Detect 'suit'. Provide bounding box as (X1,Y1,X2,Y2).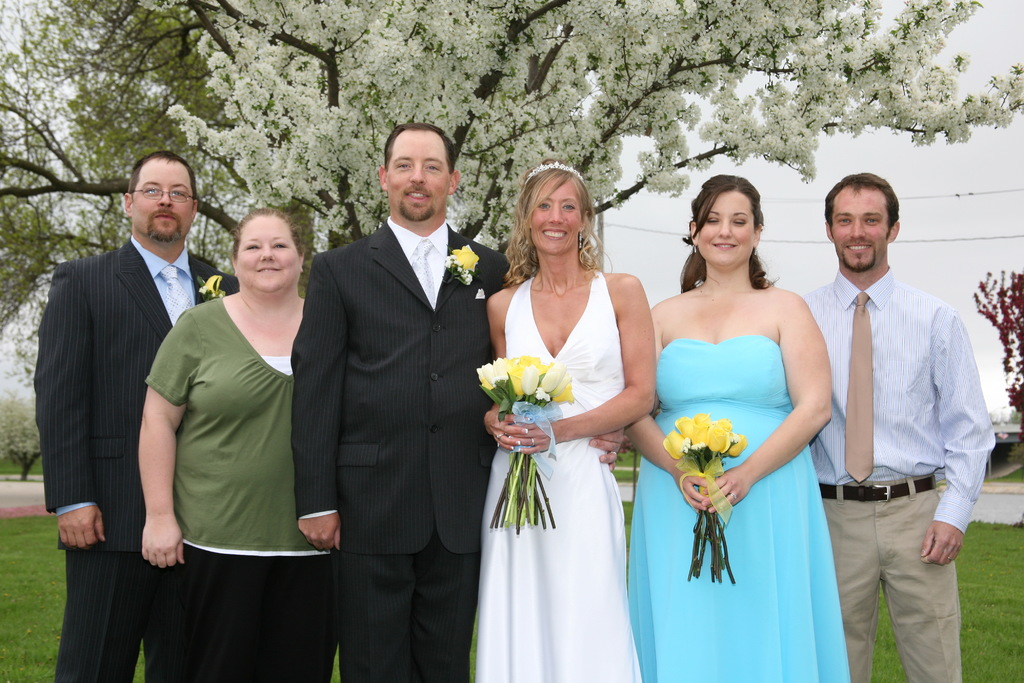
(290,220,513,682).
